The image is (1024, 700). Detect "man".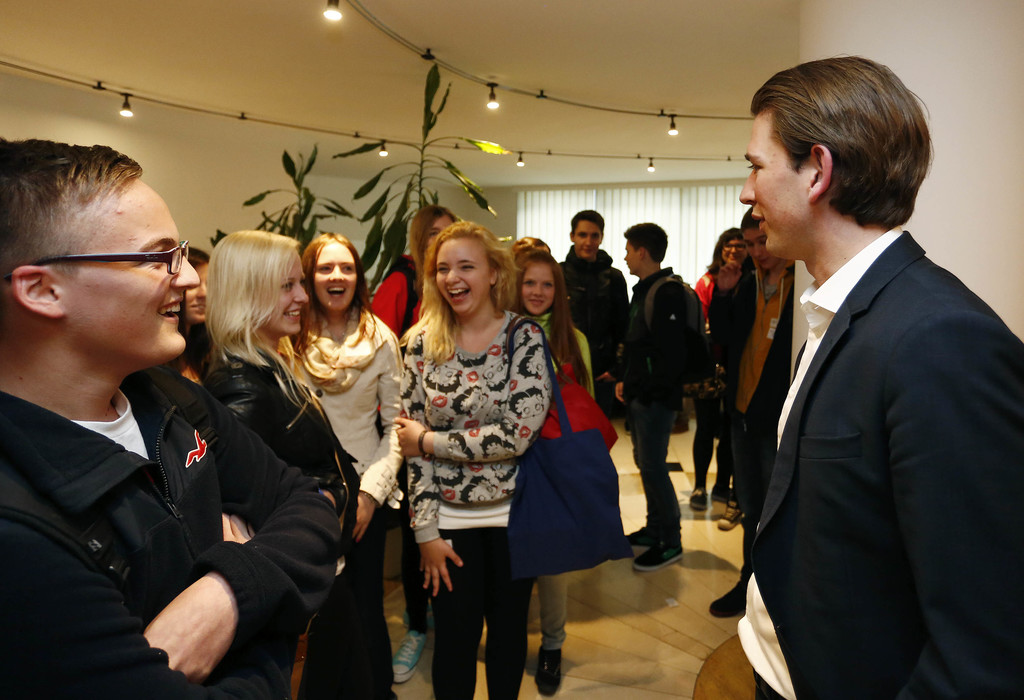
Detection: Rect(735, 54, 1023, 699).
